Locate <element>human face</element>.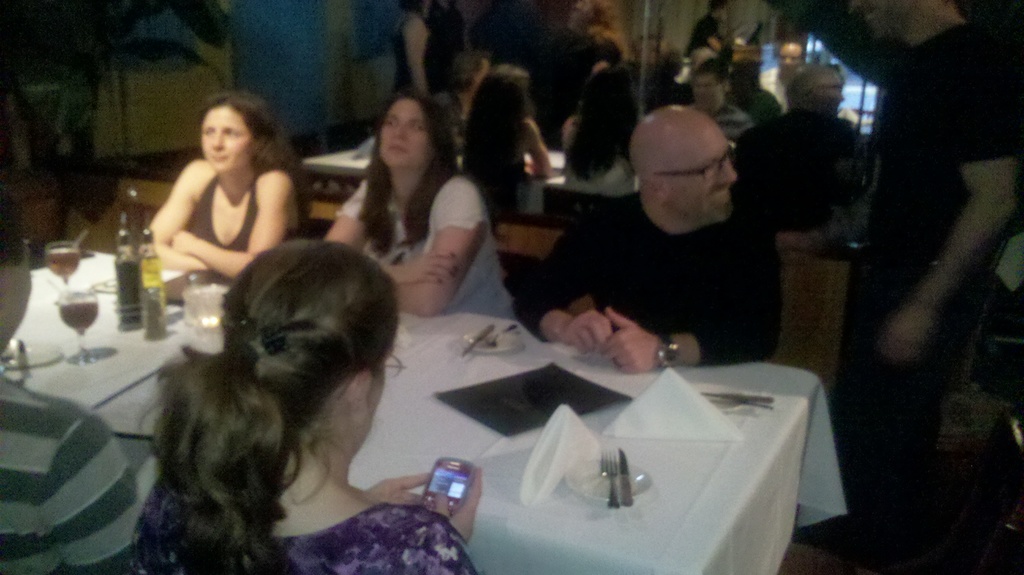
Bounding box: 374, 99, 437, 171.
